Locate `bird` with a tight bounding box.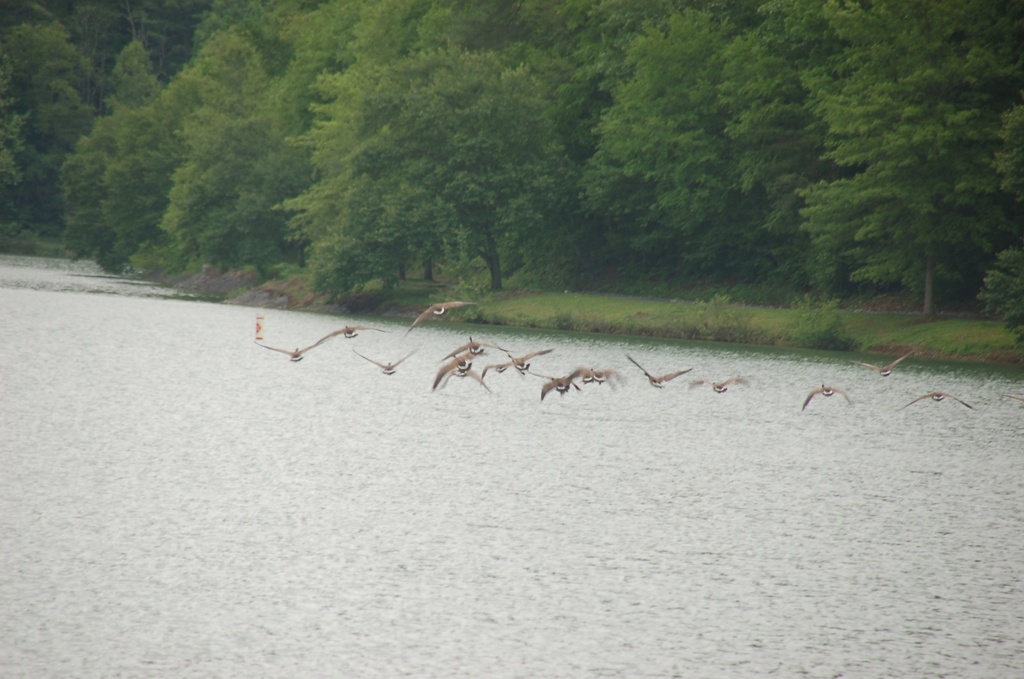
(309,324,392,352).
